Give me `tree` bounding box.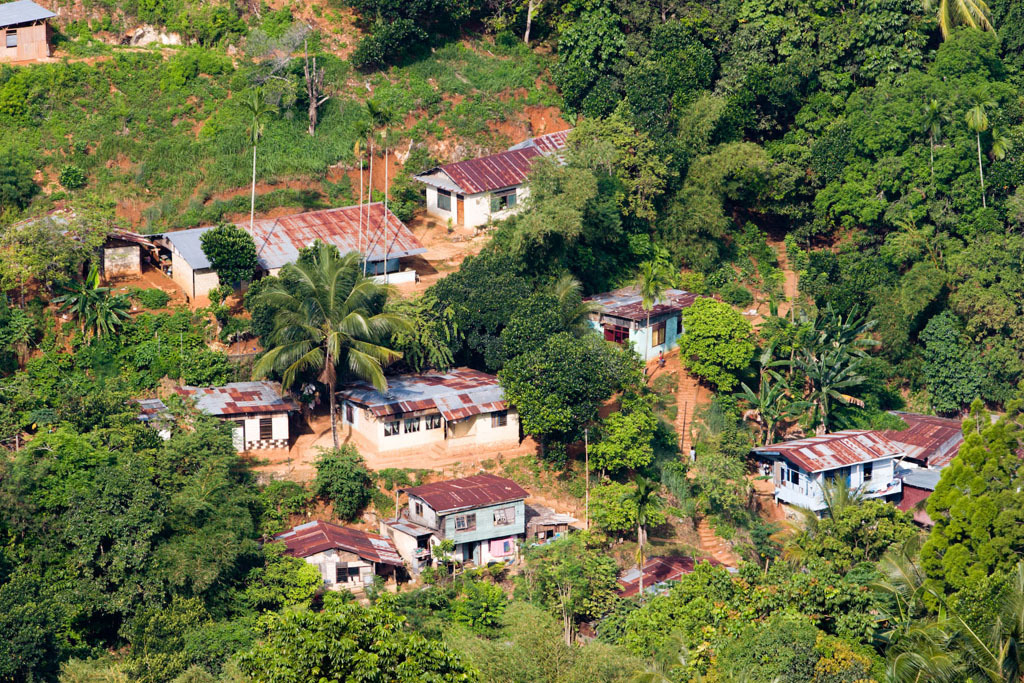
<box>220,181,412,460</box>.
